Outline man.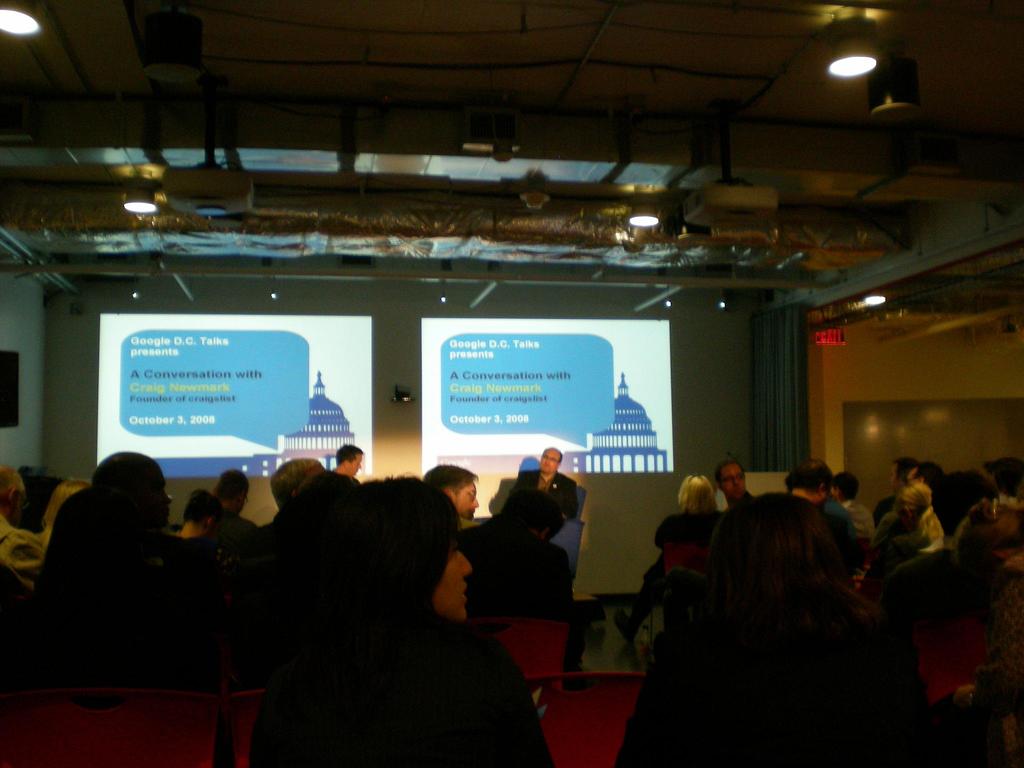
Outline: (x1=727, y1=458, x2=844, y2=593).
